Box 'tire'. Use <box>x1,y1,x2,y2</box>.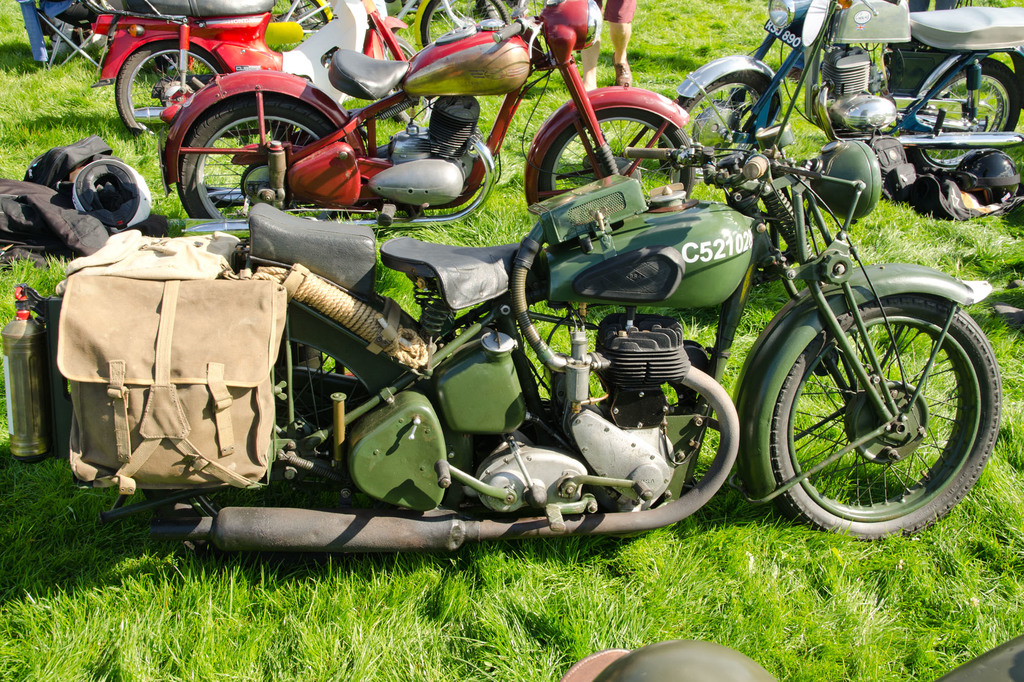
<box>657,68,778,186</box>.
